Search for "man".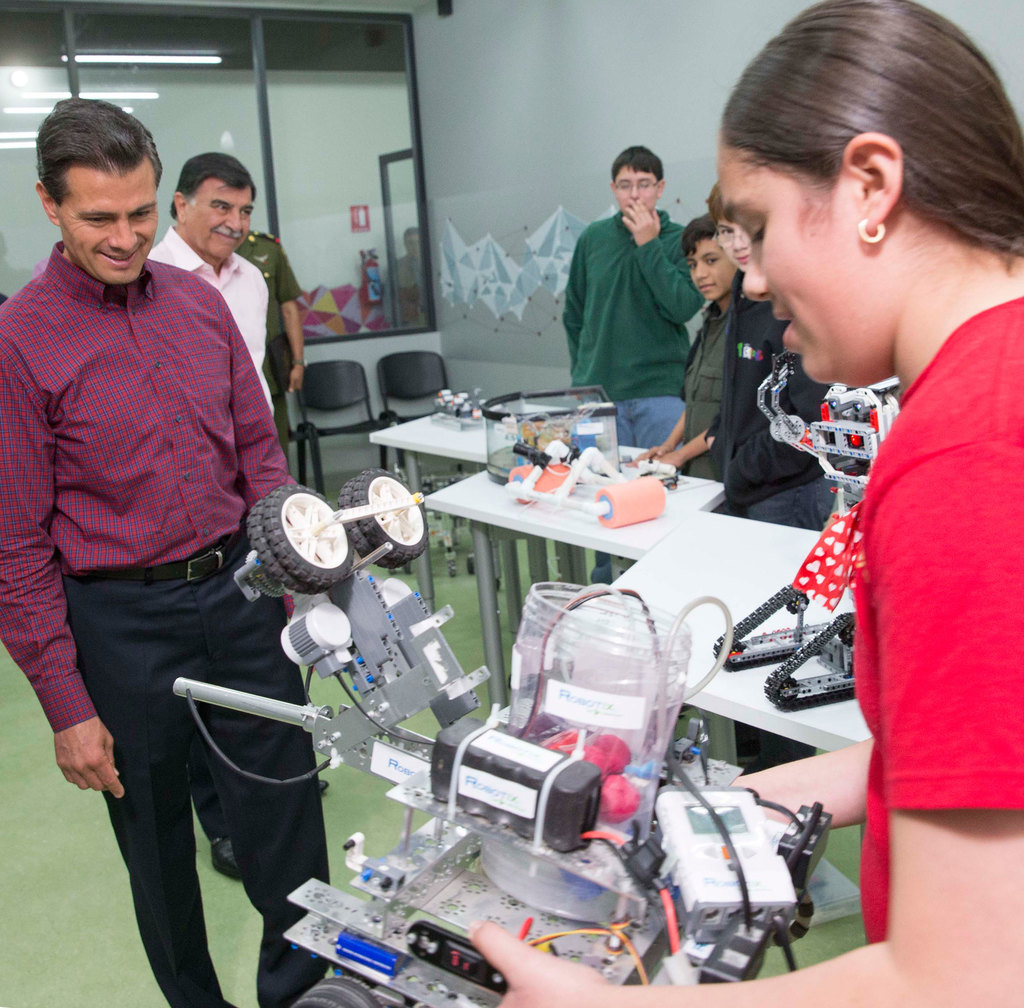
Found at 141, 151, 278, 882.
